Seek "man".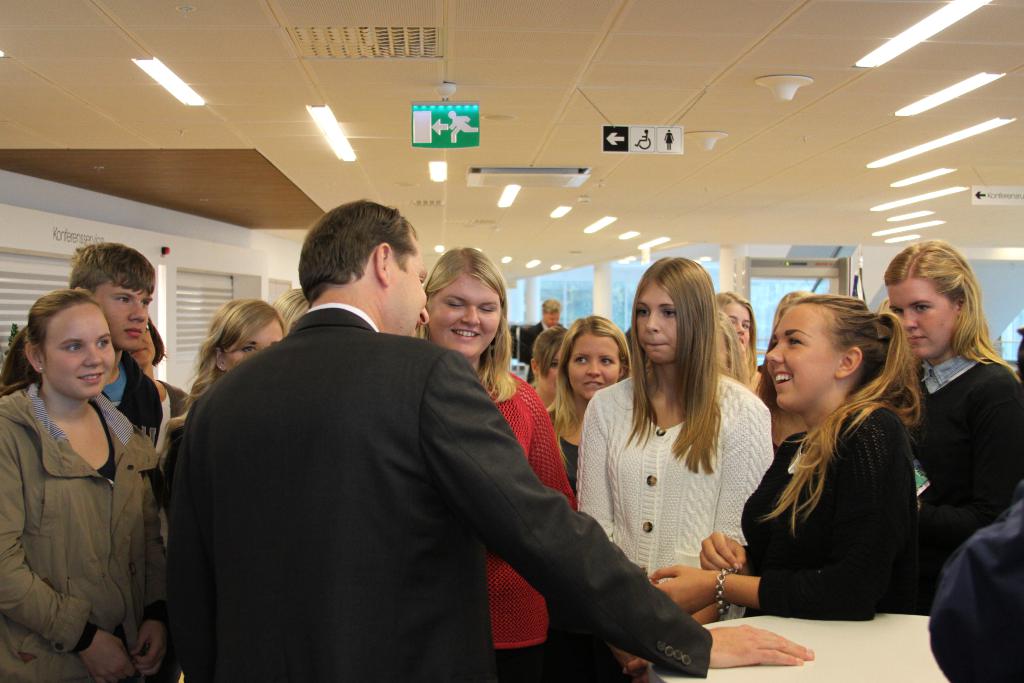
box(509, 298, 570, 372).
